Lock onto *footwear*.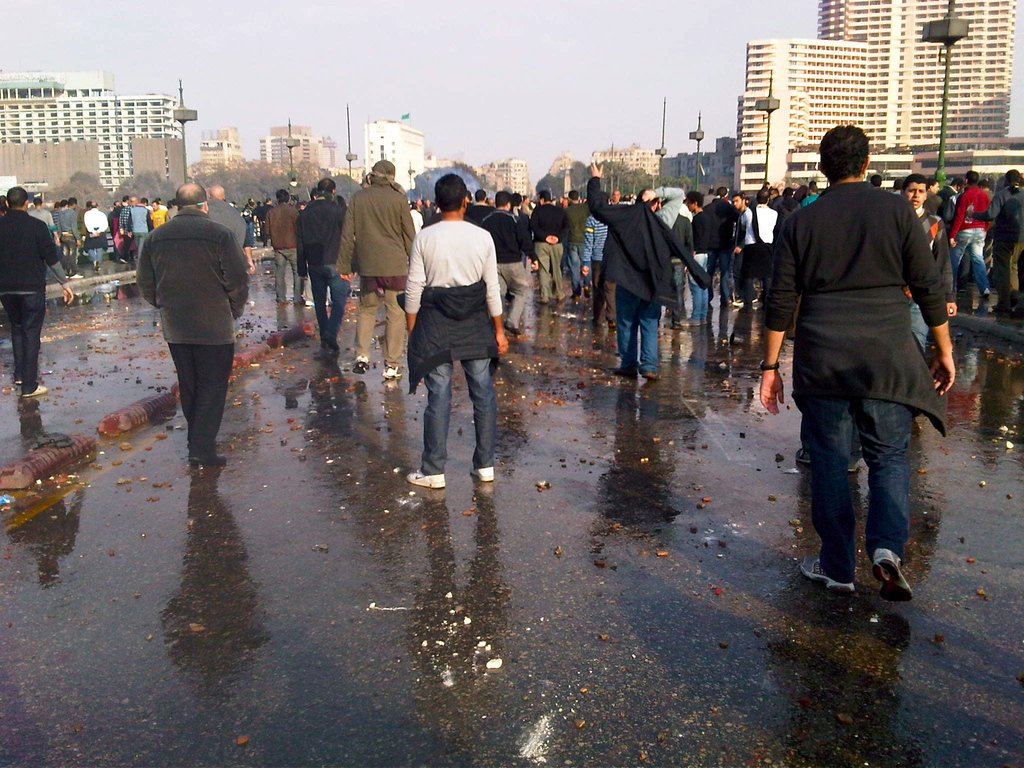
Locked: <box>382,367,401,381</box>.
